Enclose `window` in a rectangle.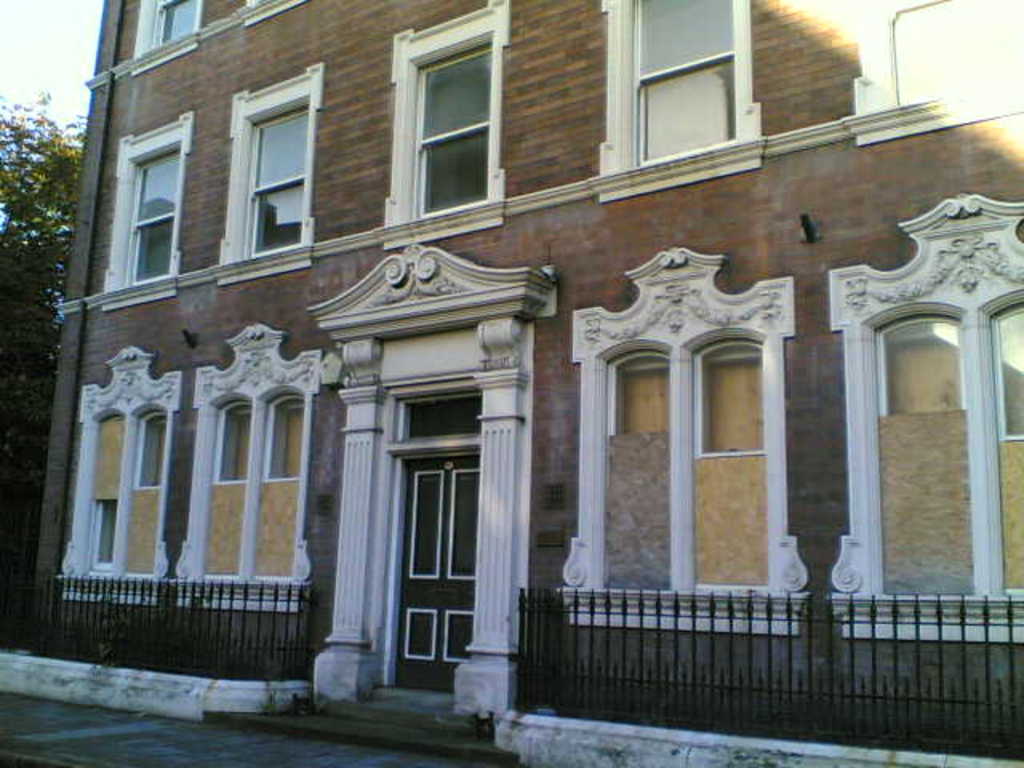
l=122, t=413, r=165, b=576.
